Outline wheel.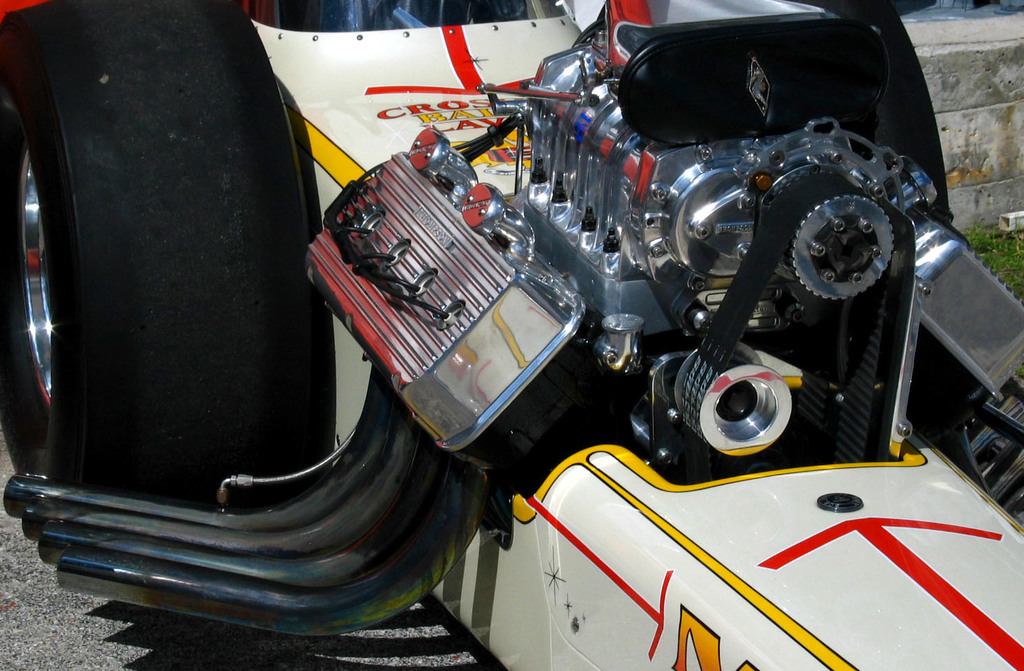
Outline: box(789, 0, 949, 213).
